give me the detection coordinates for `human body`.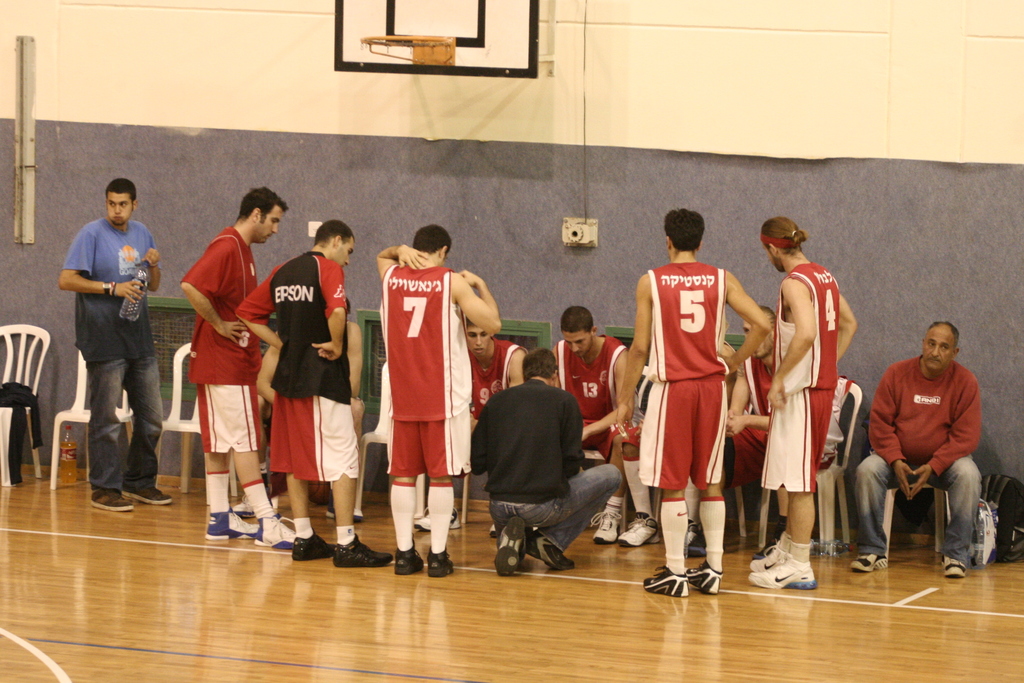
[x1=372, y1=245, x2=500, y2=579].
